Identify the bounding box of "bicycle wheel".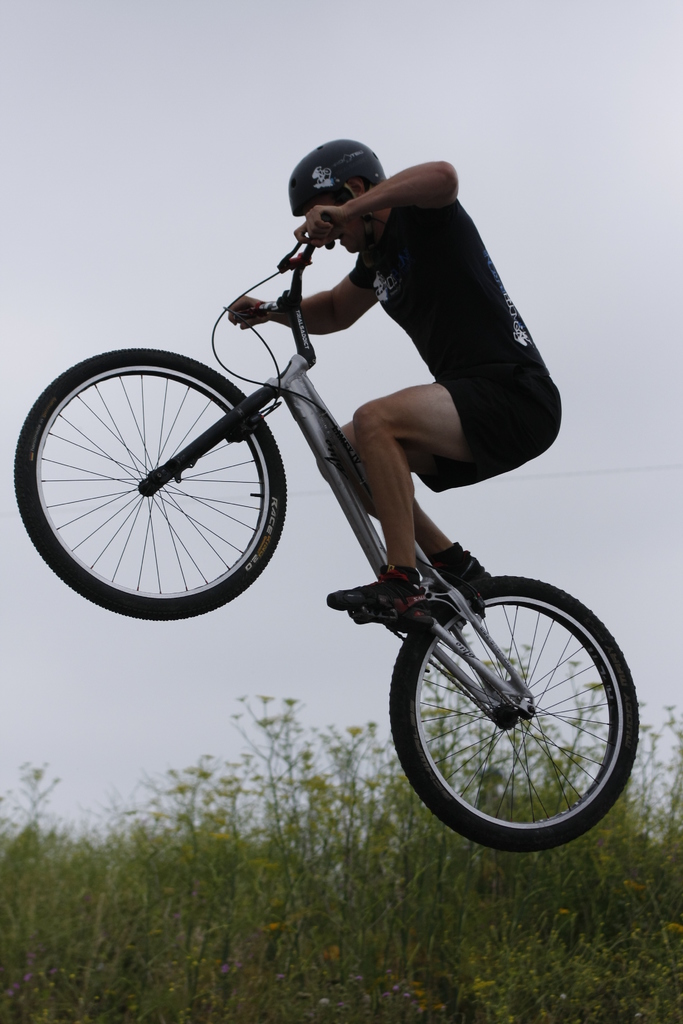
[389,579,639,853].
